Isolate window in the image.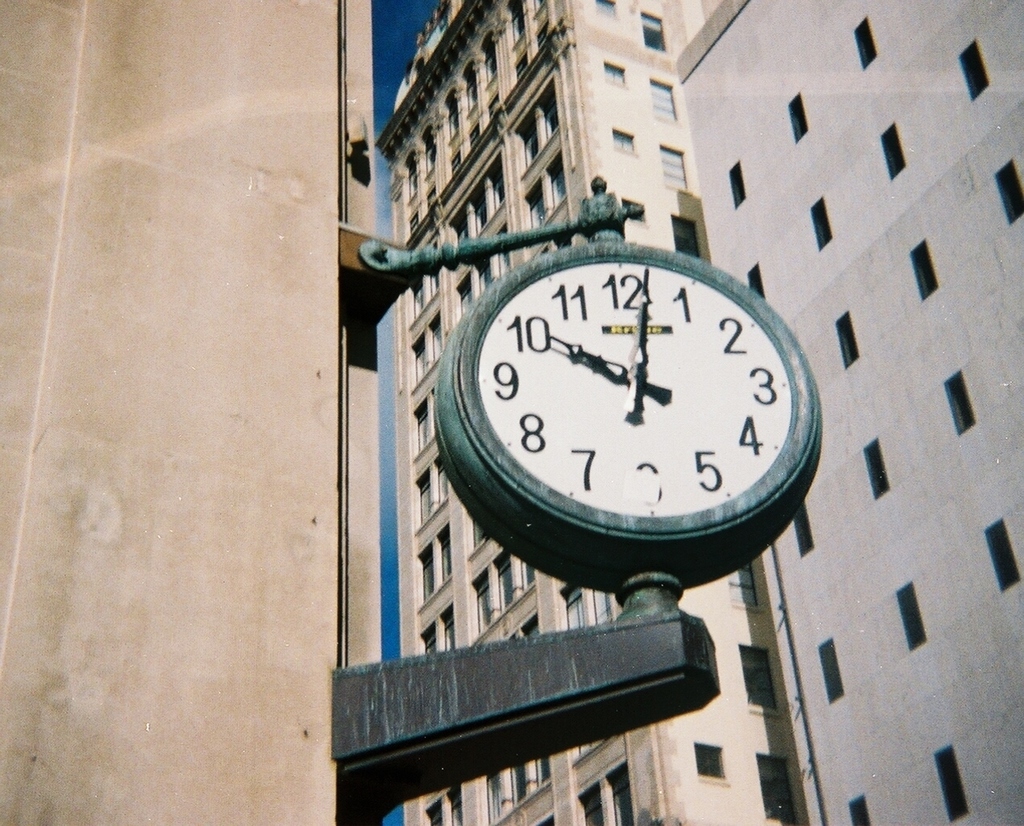
Isolated region: x1=647, y1=79, x2=679, y2=122.
